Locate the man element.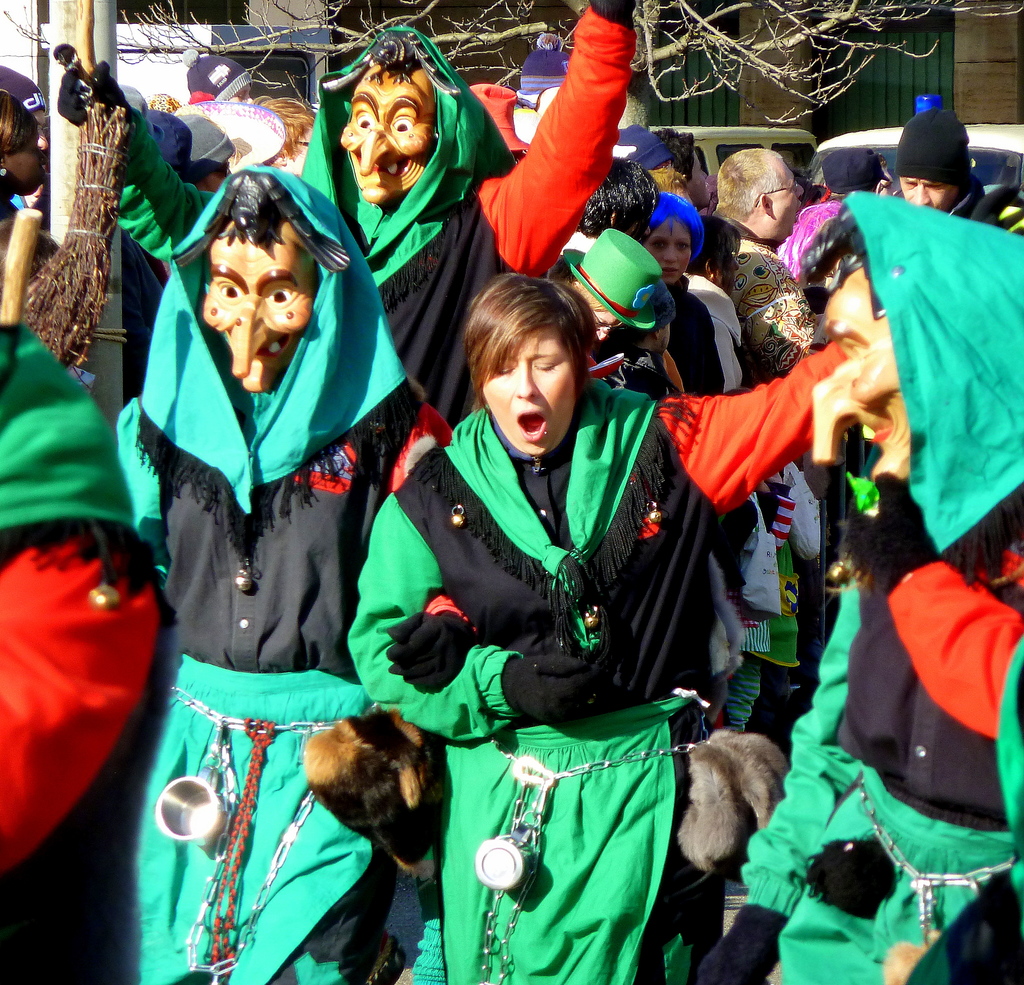
Element bbox: (775,147,886,277).
